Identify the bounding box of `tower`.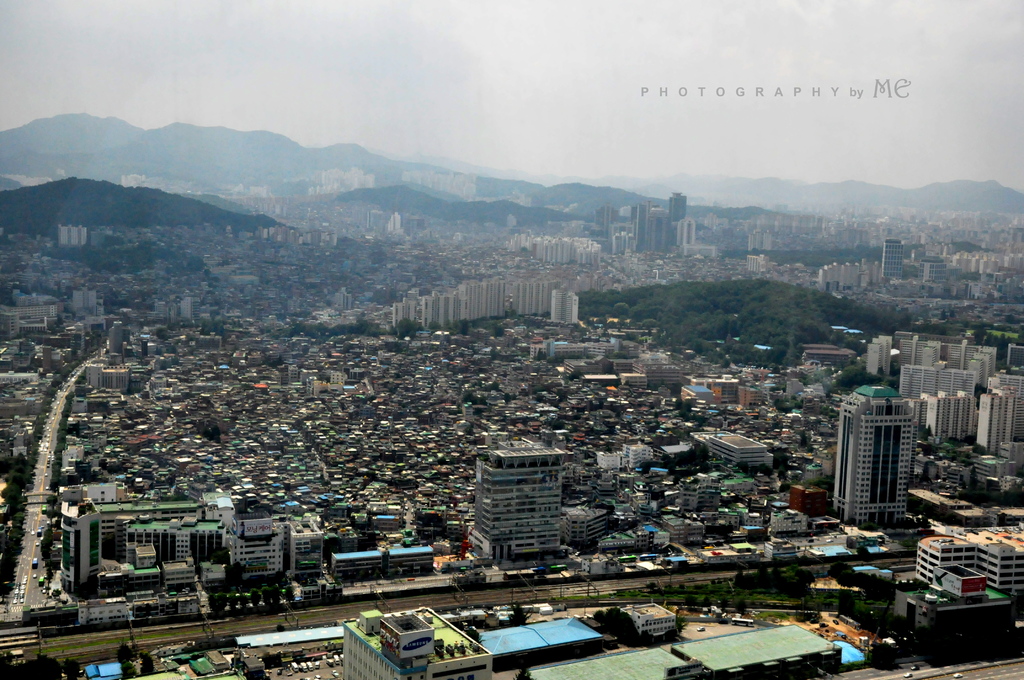
977/387/1021/453.
